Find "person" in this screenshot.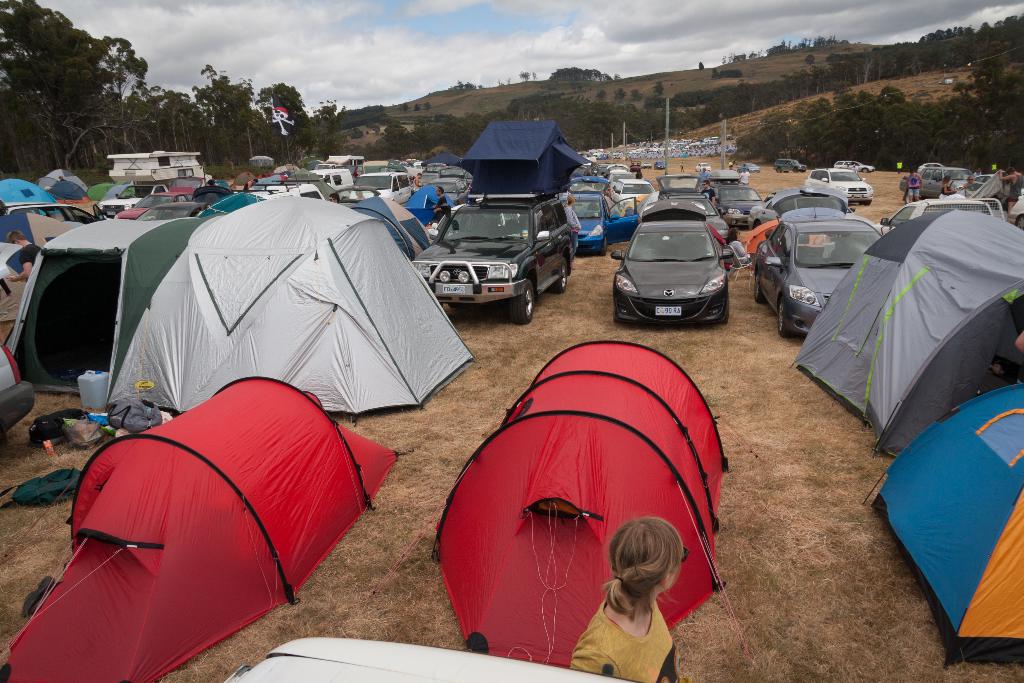
The bounding box for "person" is [3,226,42,293].
